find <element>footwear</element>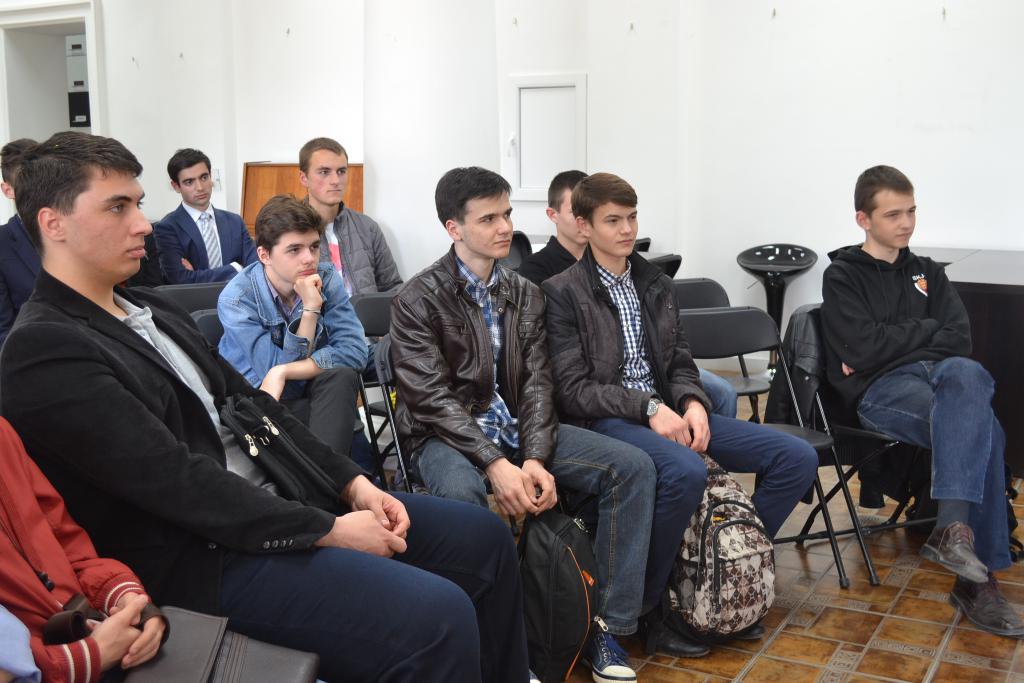
<bbox>583, 629, 639, 682</bbox>
